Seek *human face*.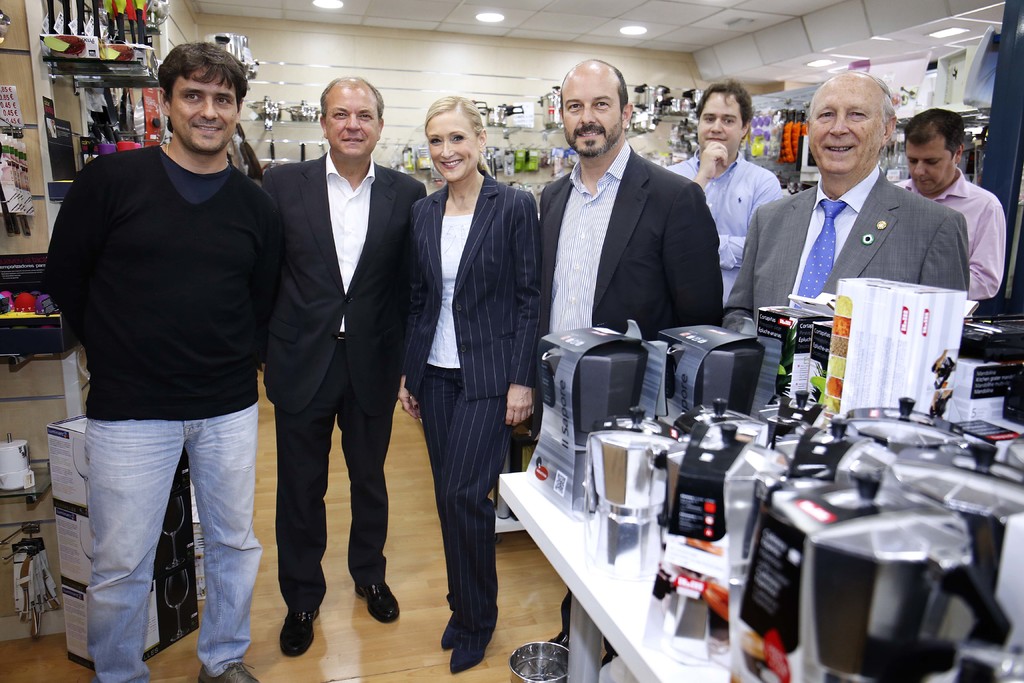
559 60 627 156.
